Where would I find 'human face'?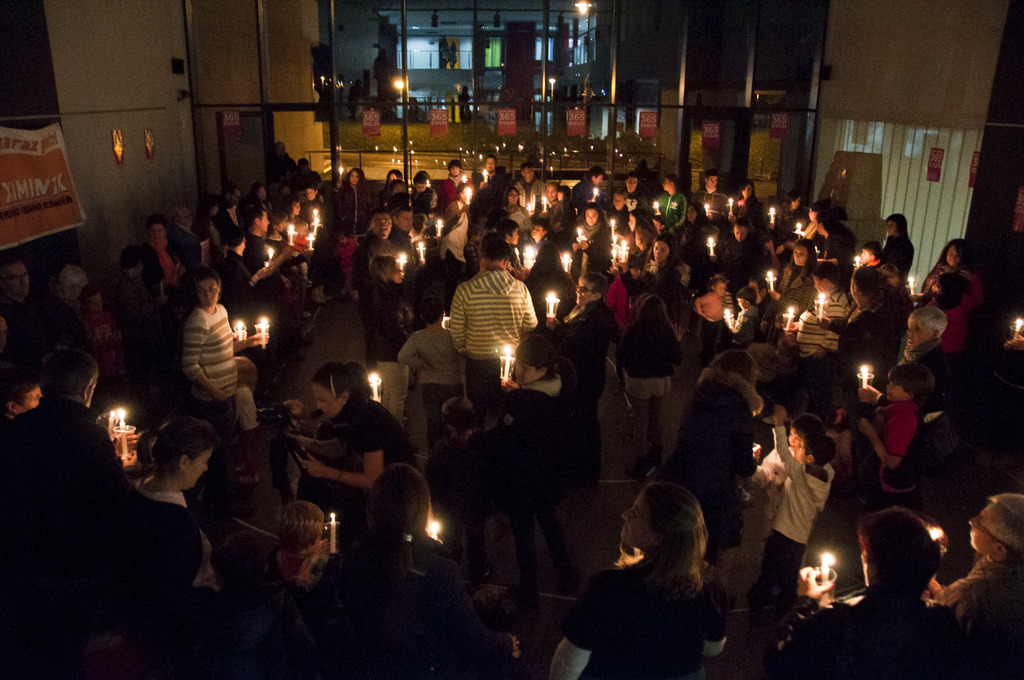
At box=[390, 262, 403, 284].
